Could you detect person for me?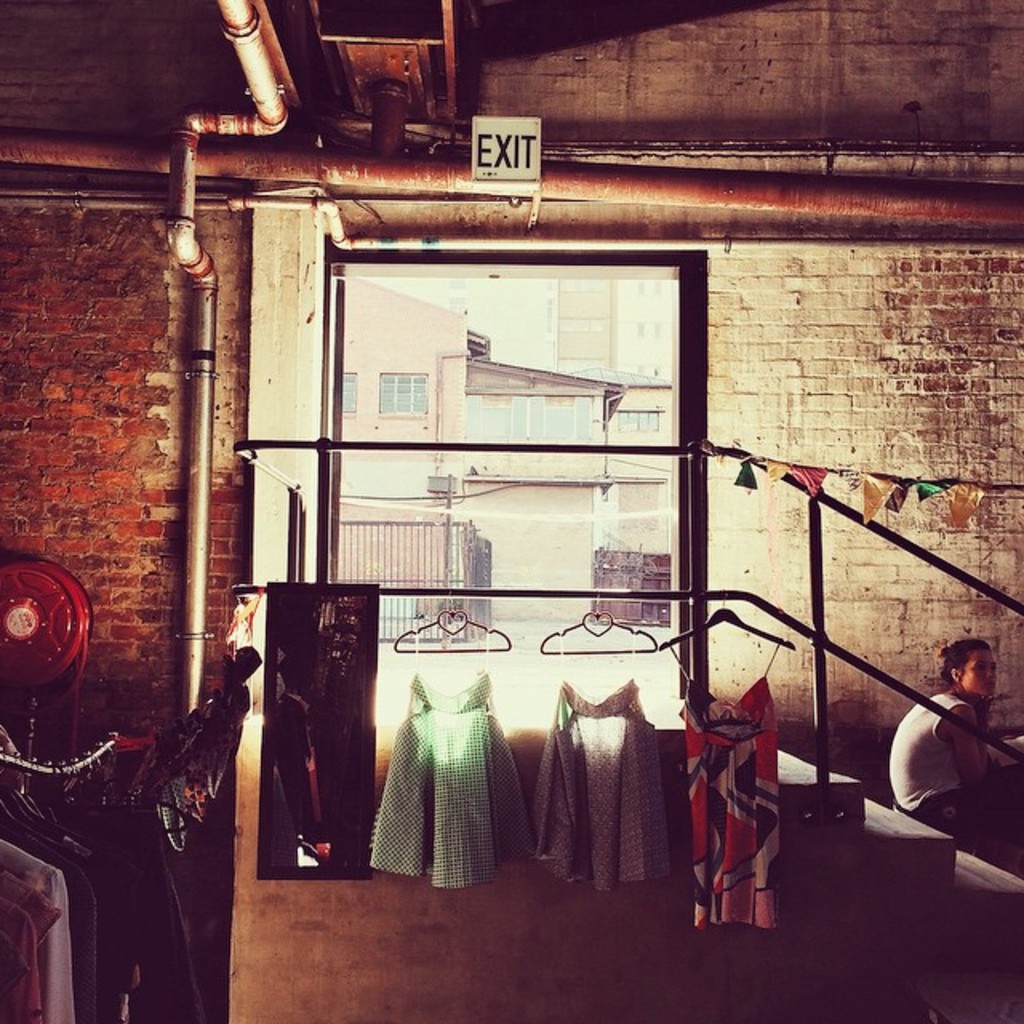
Detection result: detection(882, 635, 1008, 859).
